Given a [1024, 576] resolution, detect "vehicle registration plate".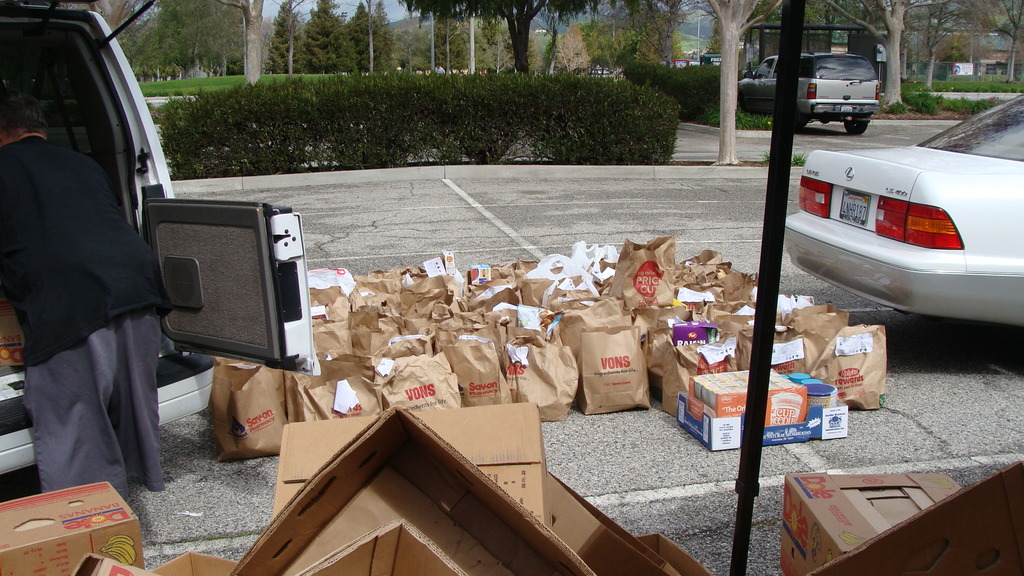
<box>838,189,870,227</box>.
